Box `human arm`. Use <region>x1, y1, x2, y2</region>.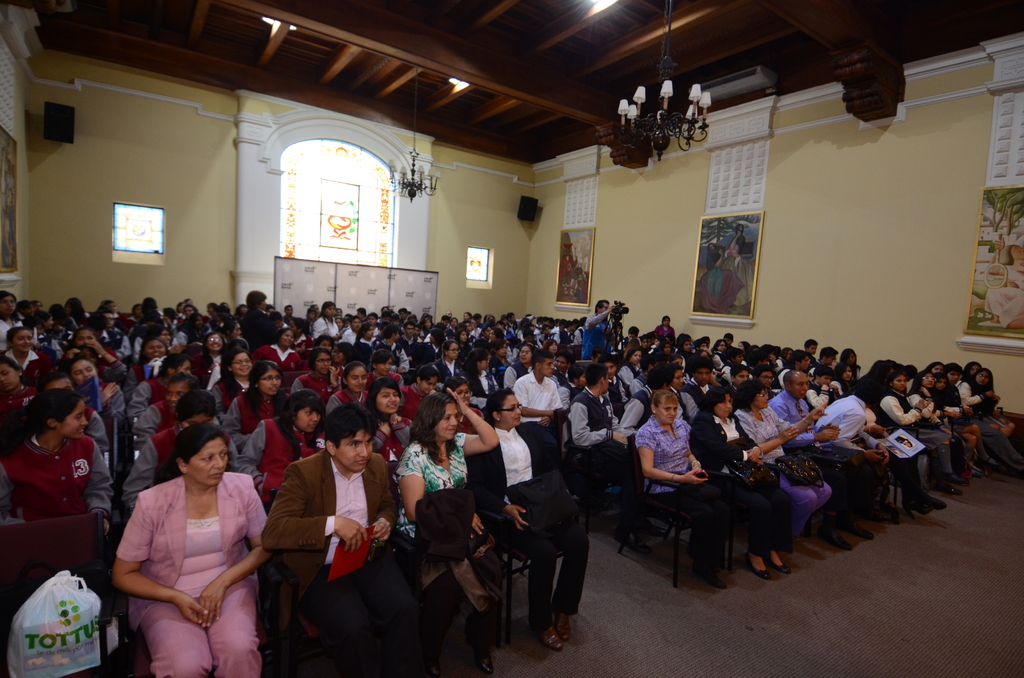
<region>632, 428, 710, 485</region>.
